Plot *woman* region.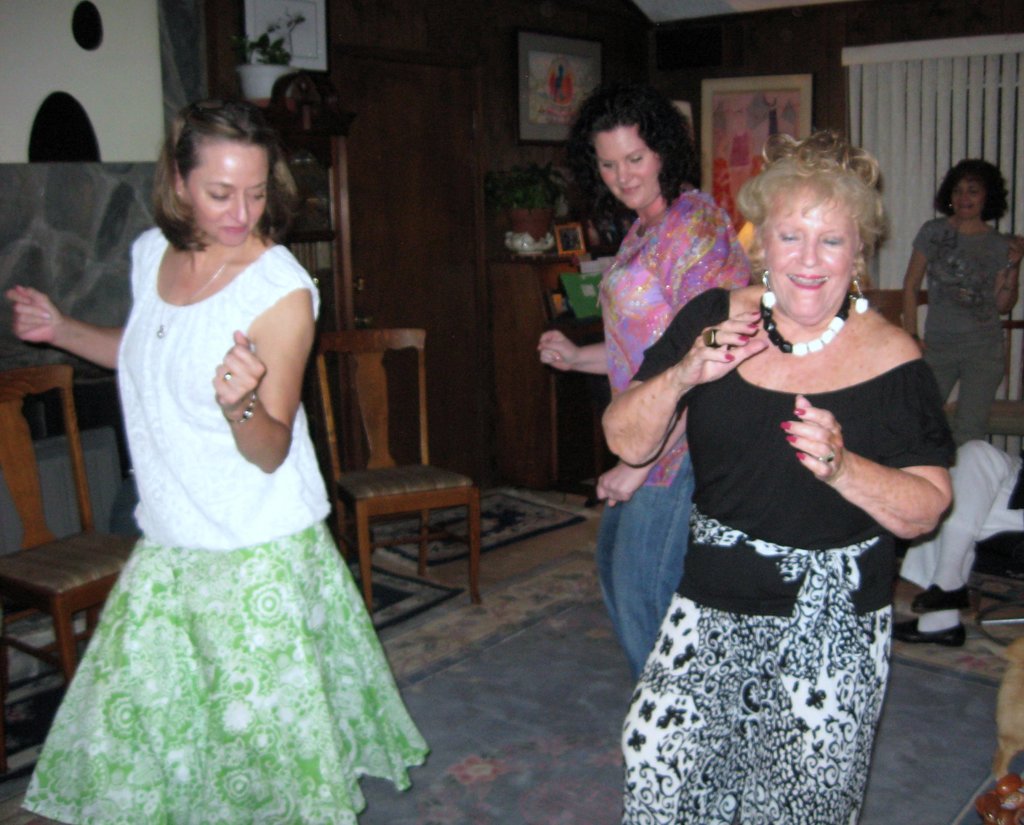
Plotted at region(538, 74, 746, 685).
